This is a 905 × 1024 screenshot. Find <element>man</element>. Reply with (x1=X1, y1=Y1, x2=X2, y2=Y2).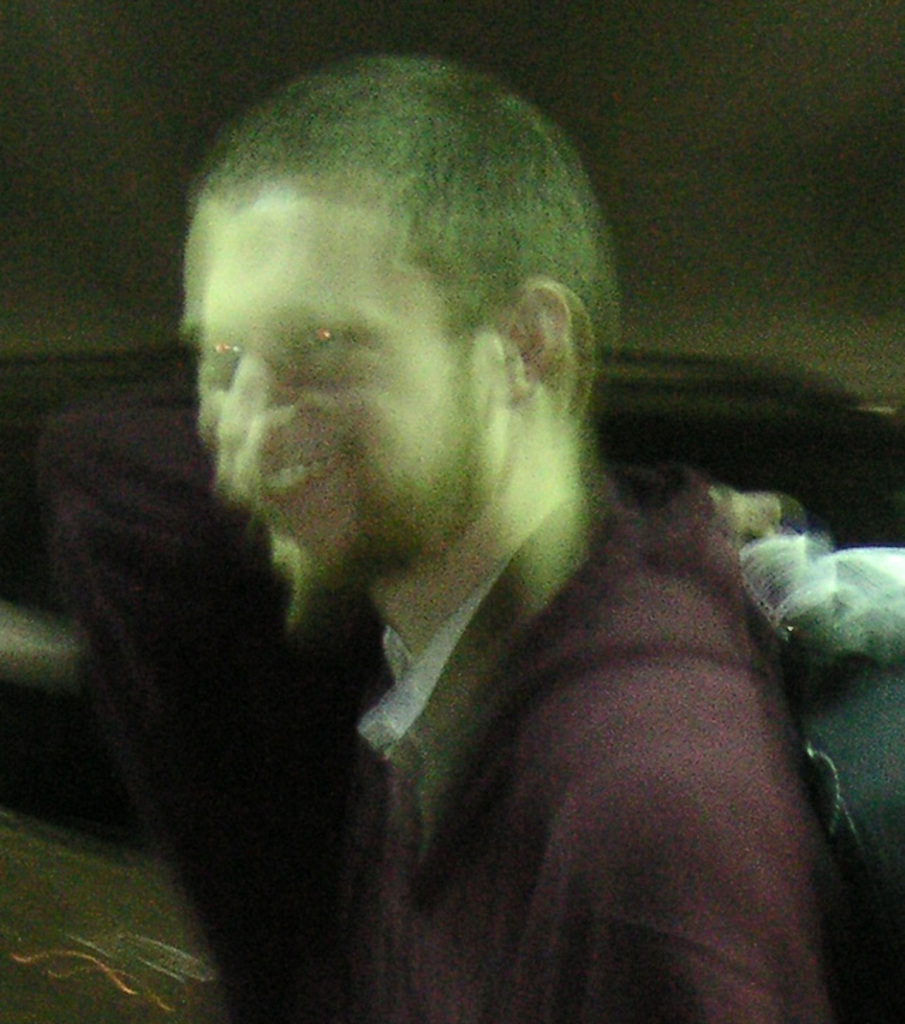
(x1=34, y1=45, x2=863, y2=1001).
